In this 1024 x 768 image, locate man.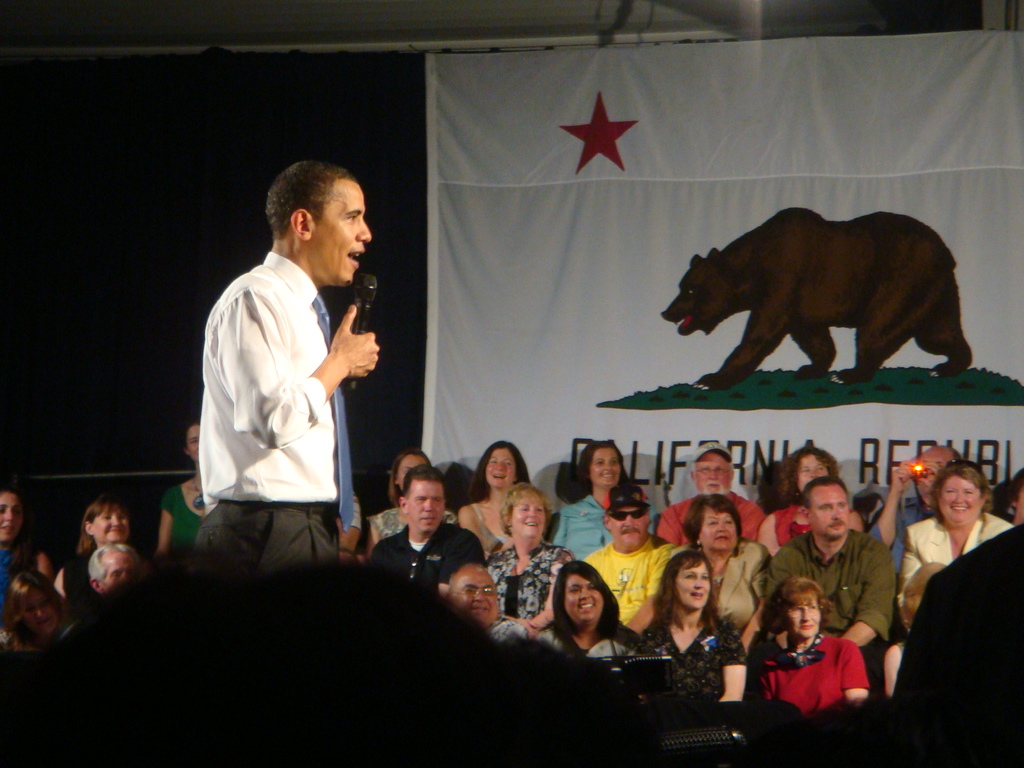
Bounding box: region(187, 158, 397, 623).
